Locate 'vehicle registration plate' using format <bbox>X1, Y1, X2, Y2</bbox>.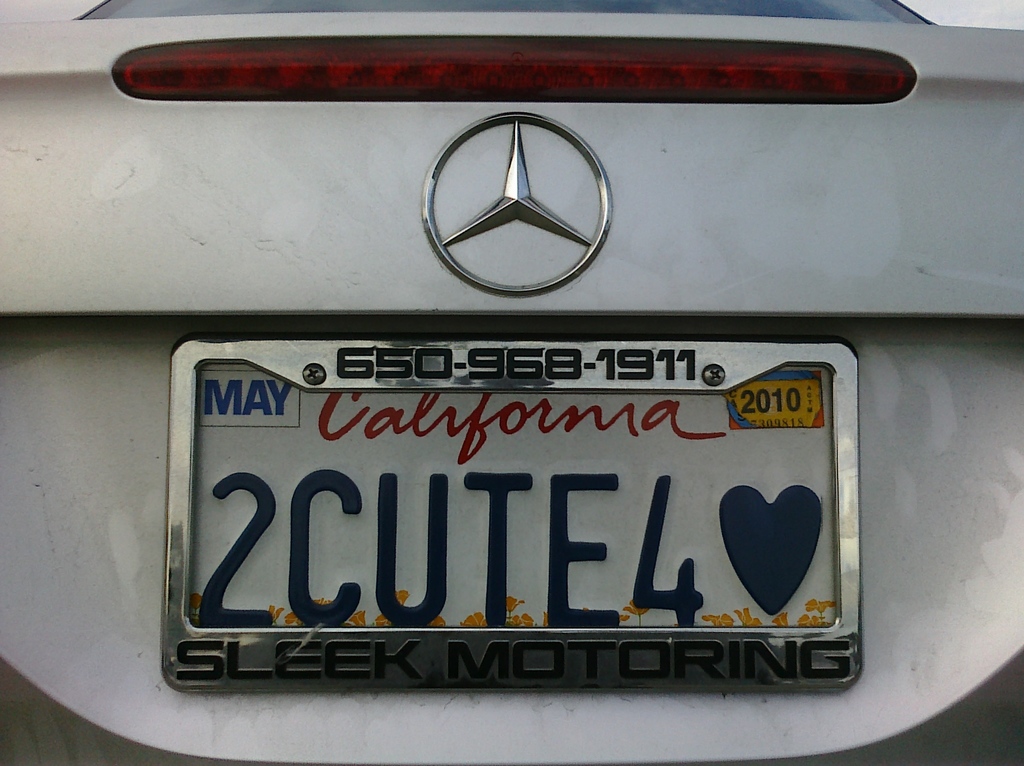
<bbox>163, 328, 861, 692</bbox>.
